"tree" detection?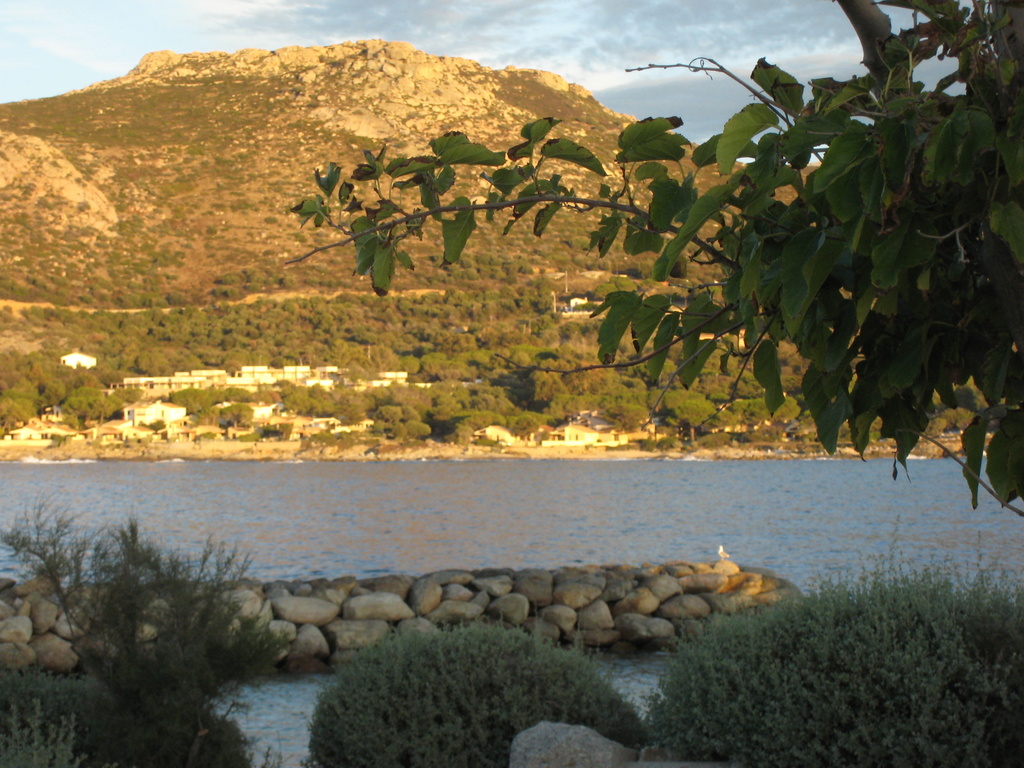
select_region(694, 346, 751, 389)
